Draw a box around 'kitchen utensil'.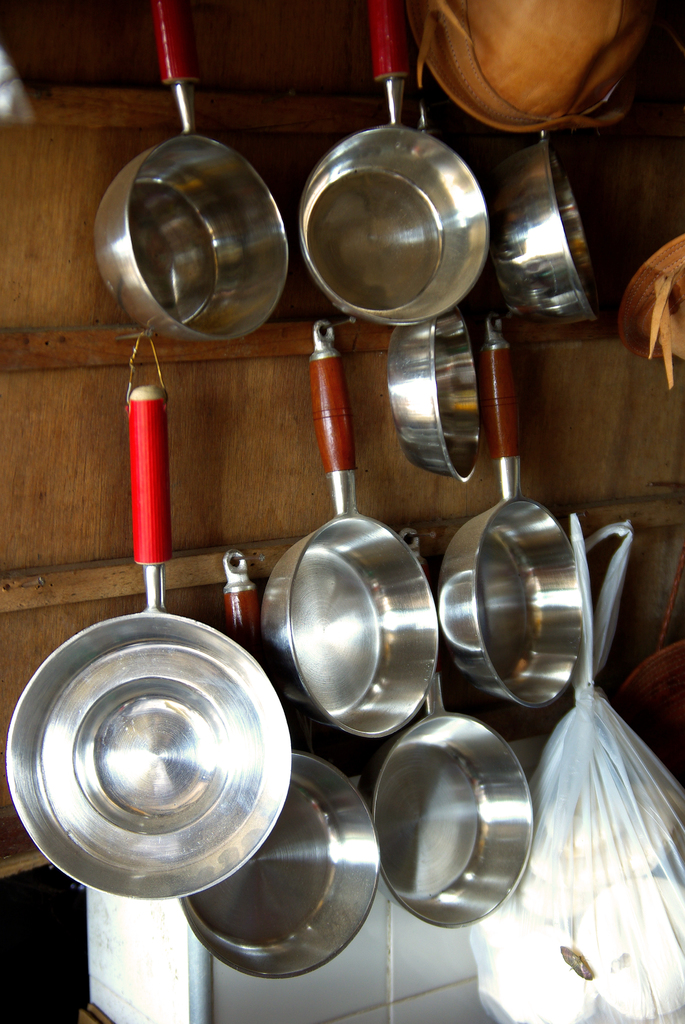
box(384, 302, 480, 491).
